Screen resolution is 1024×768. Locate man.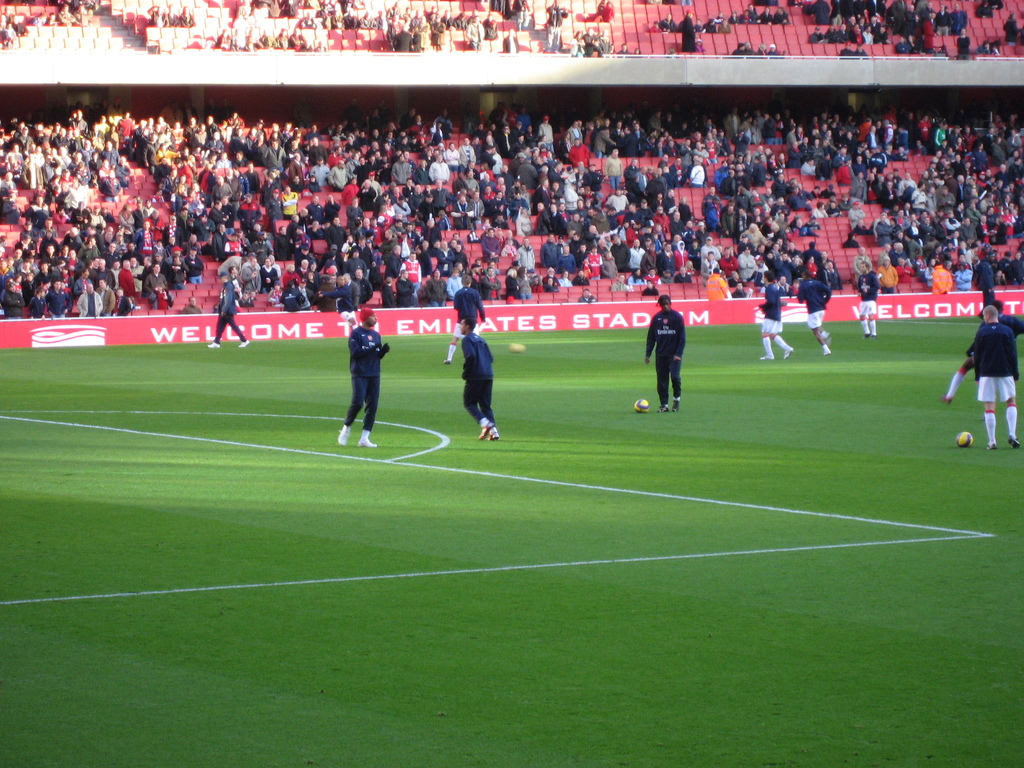
detection(756, 42, 769, 55).
